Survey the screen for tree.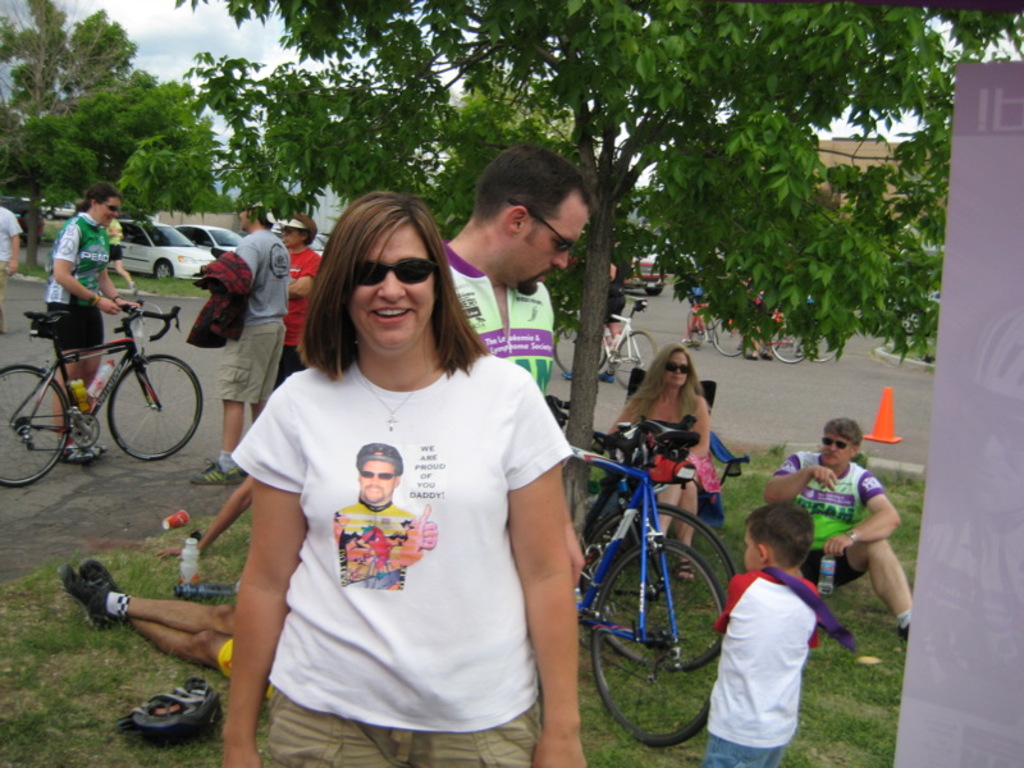
Survey found: <region>0, 0, 128, 284</region>.
